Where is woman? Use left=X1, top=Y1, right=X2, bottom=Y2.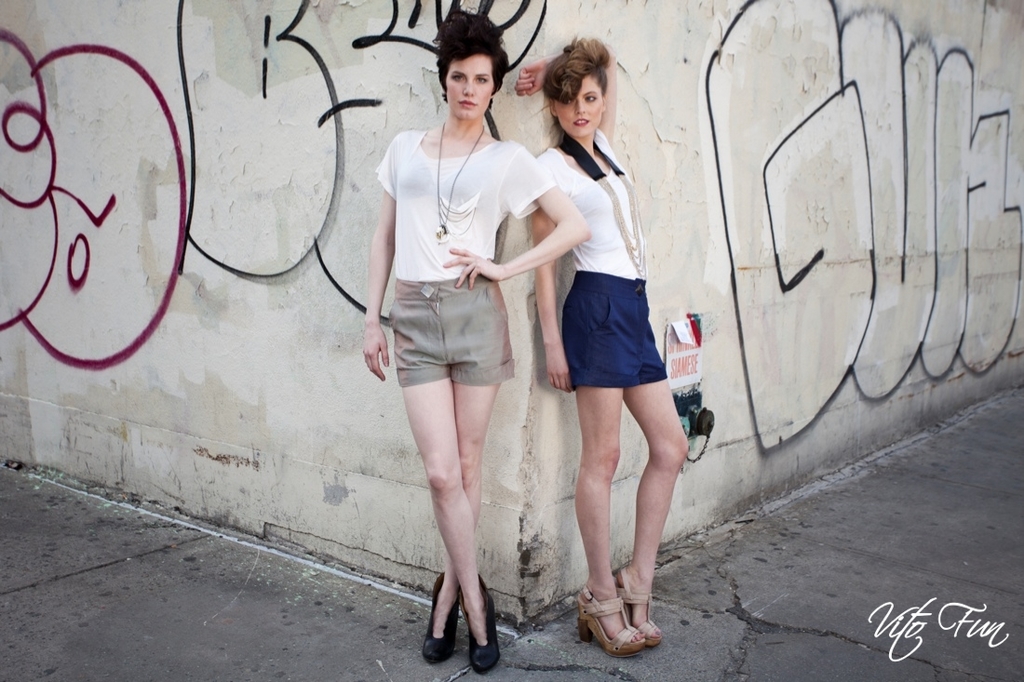
left=509, top=33, right=685, bottom=653.
